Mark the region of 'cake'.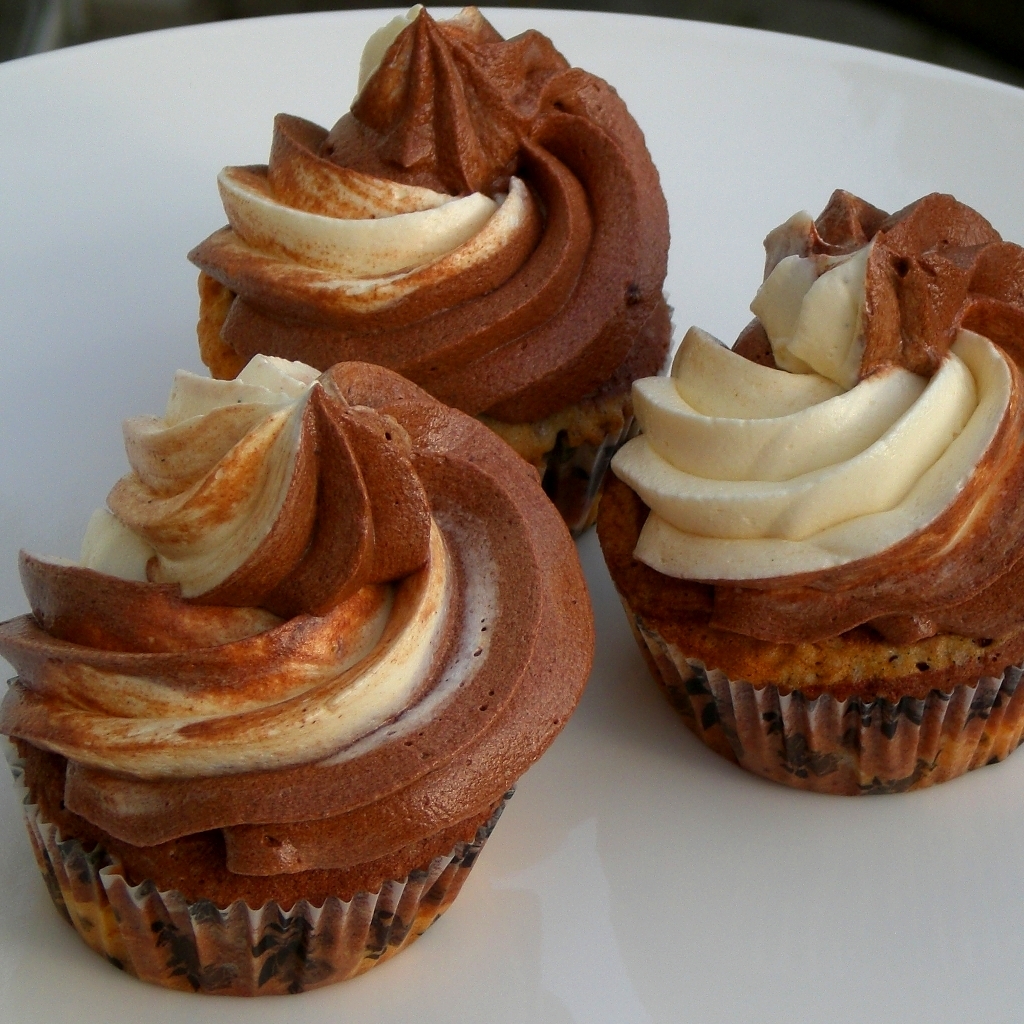
Region: rect(598, 185, 1023, 802).
